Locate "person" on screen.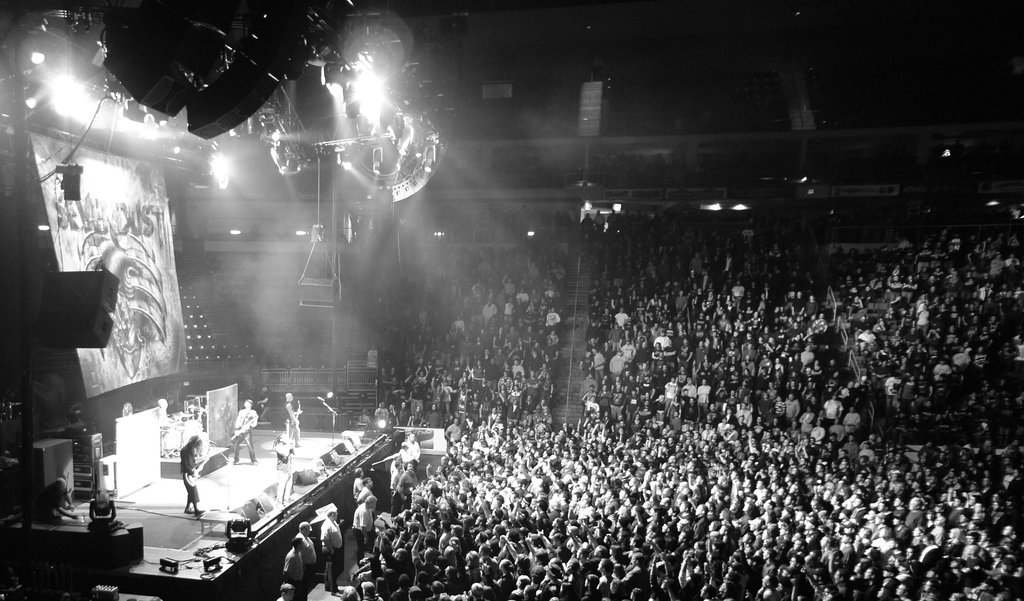
On screen at l=320, t=504, r=342, b=592.
